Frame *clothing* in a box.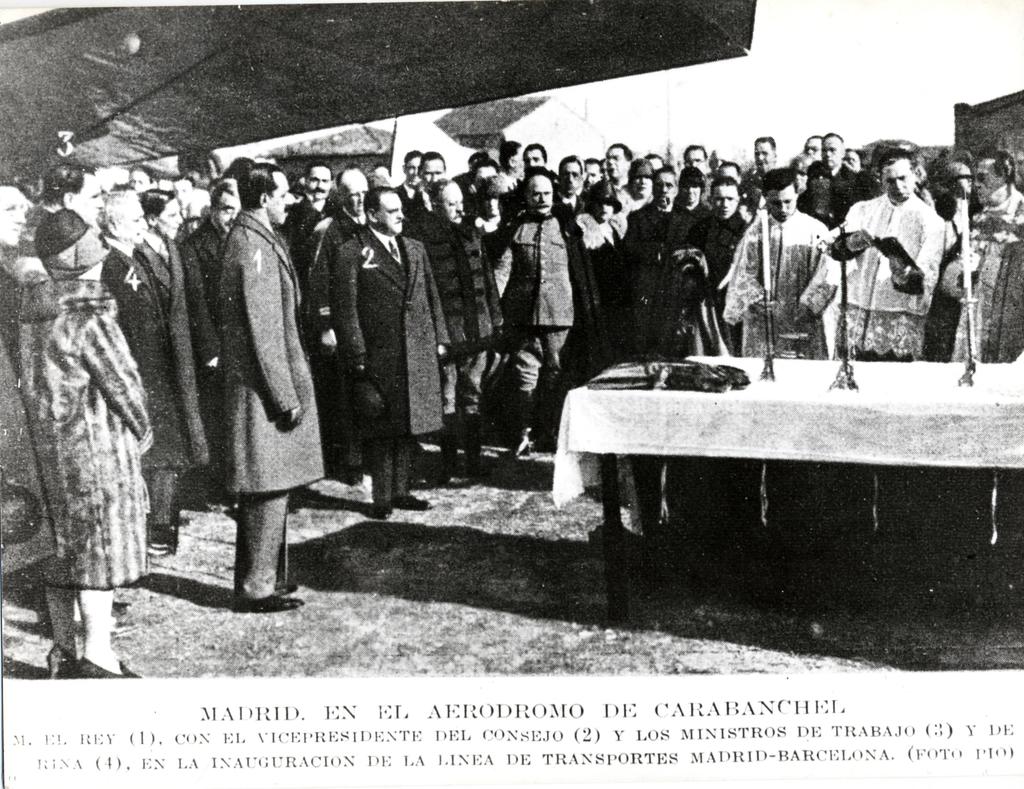
select_region(104, 243, 214, 522).
